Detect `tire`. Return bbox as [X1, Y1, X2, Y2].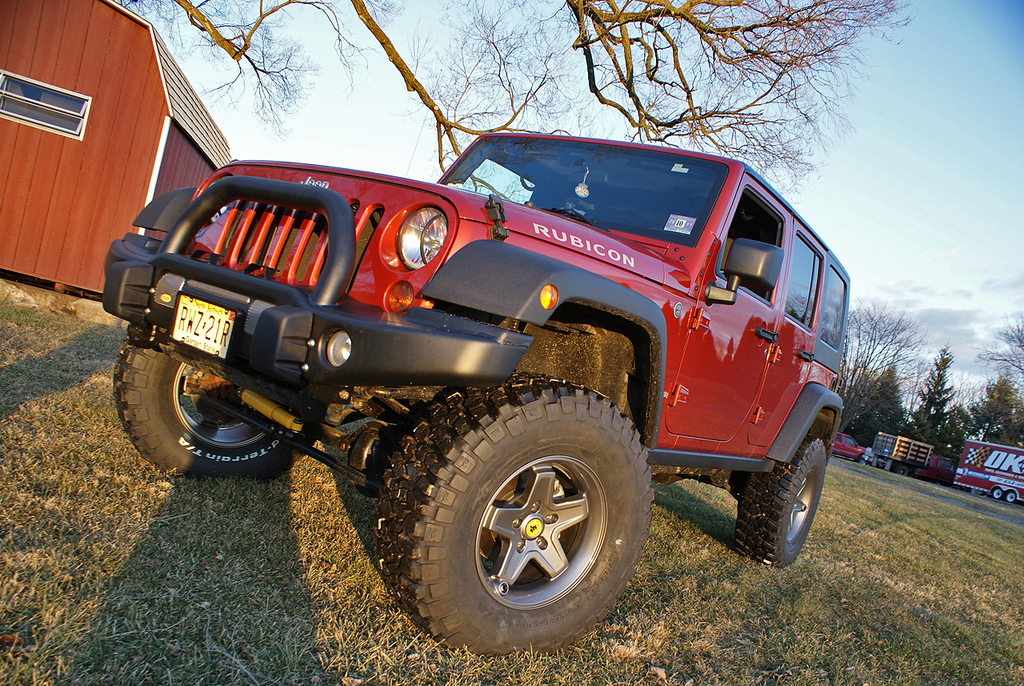
[990, 488, 1002, 502].
